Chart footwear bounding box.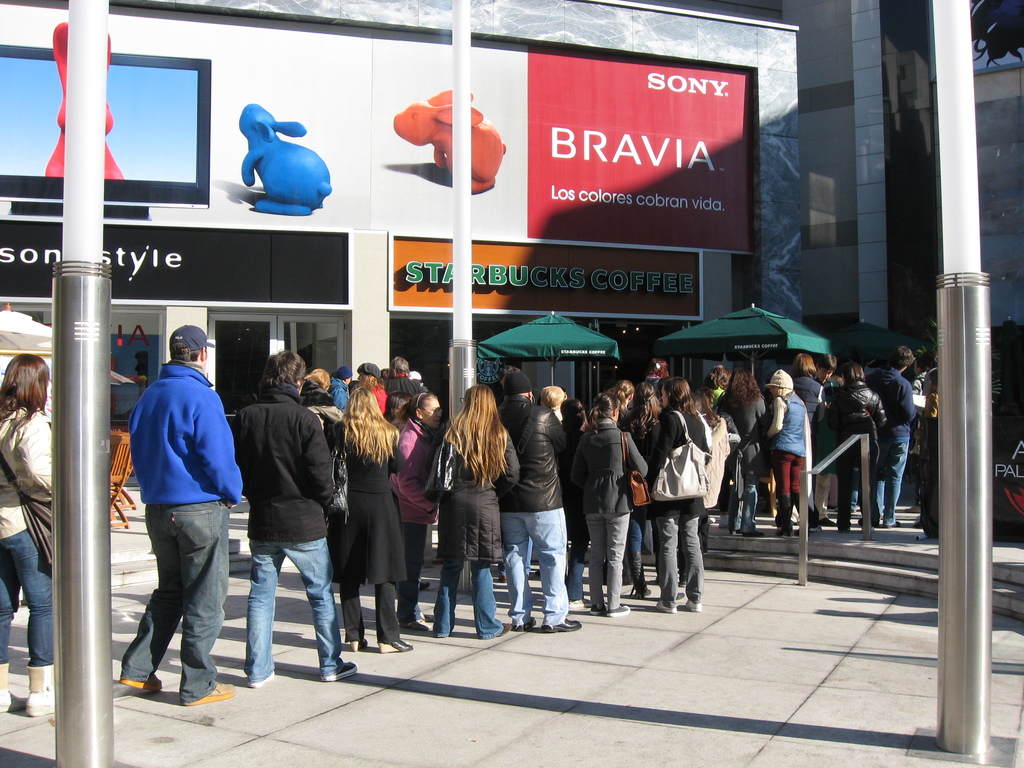
Charted: left=349, top=637, right=369, bottom=654.
